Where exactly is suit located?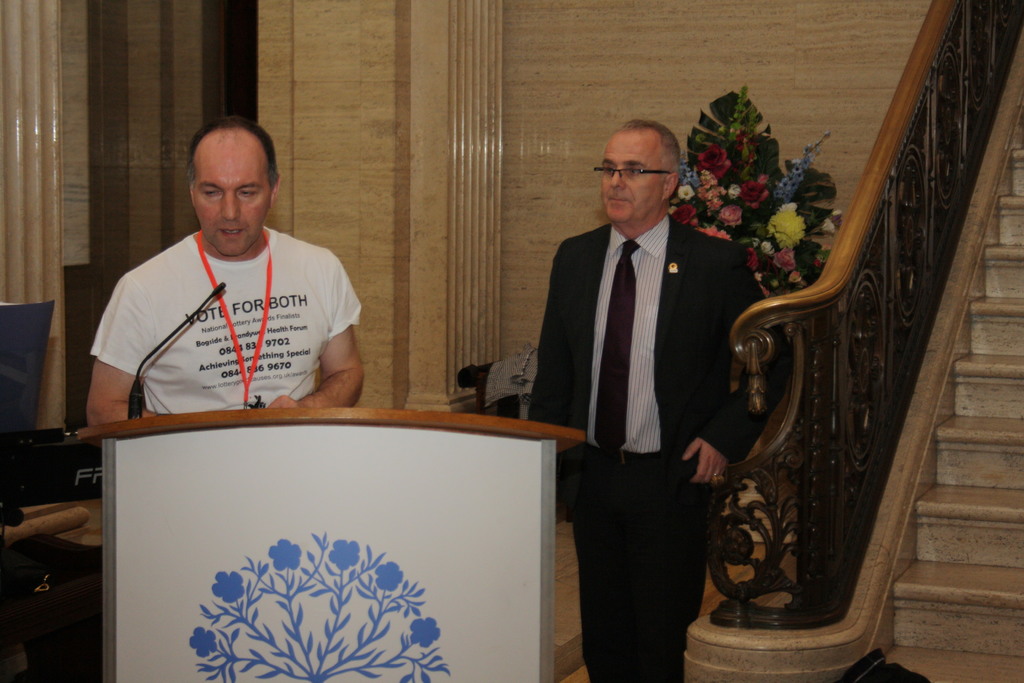
Its bounding box is bbox=[532, 109, 753, 675].
